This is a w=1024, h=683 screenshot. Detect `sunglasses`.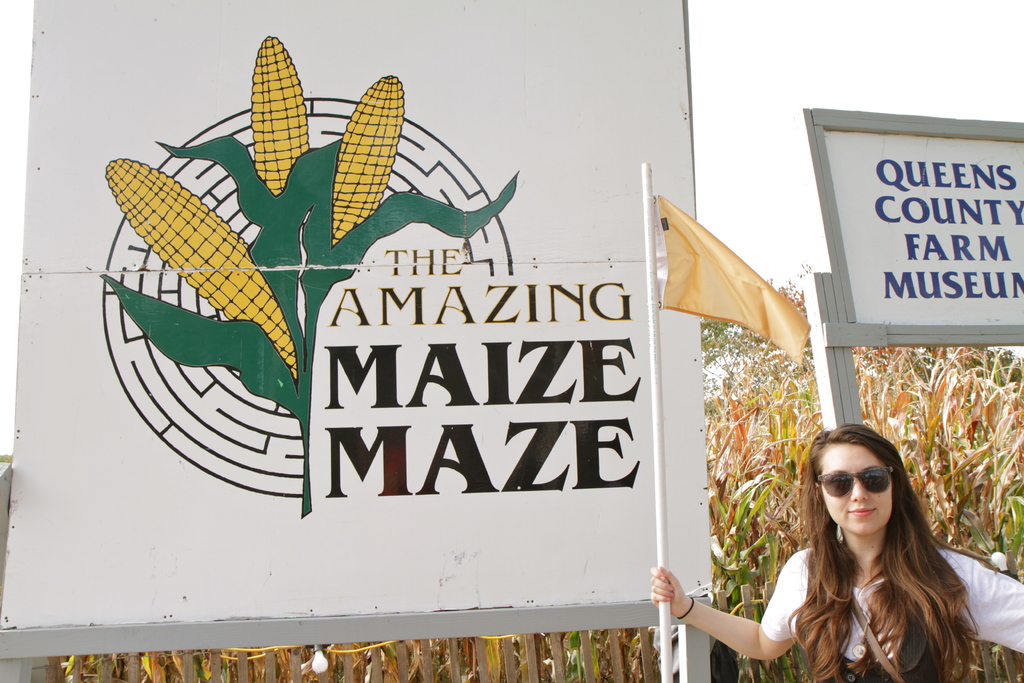
box(819, 466, 892, 498).
